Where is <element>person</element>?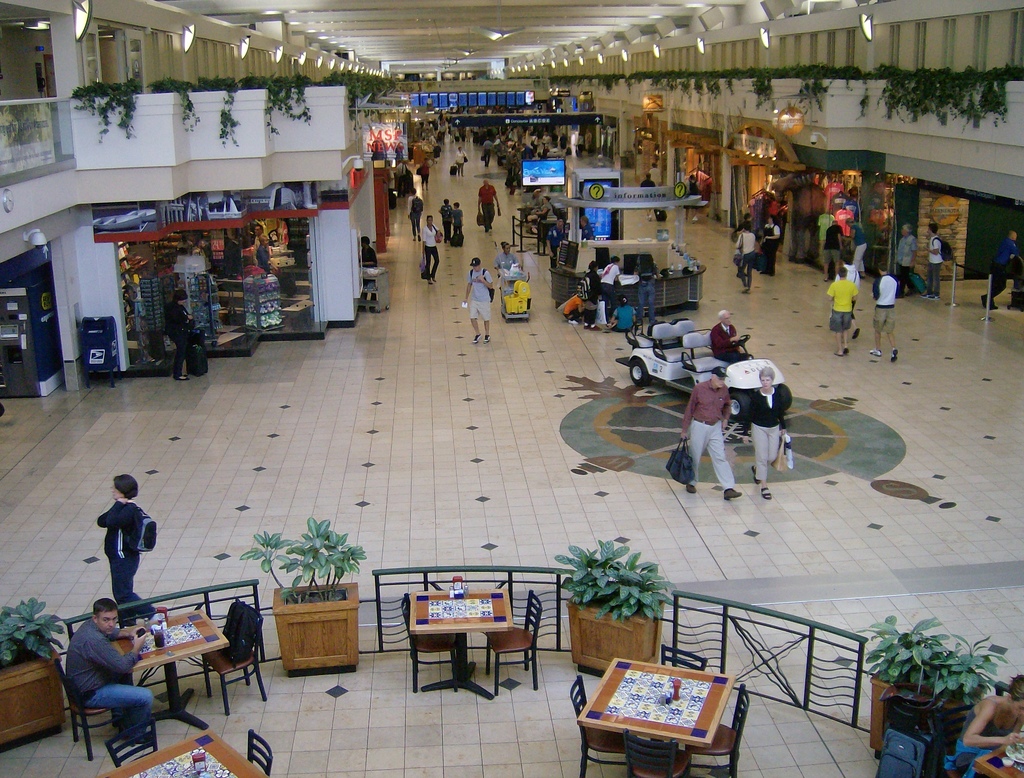
{"left": 872, "top": 264, "right": 904, "bottom": 363}.
